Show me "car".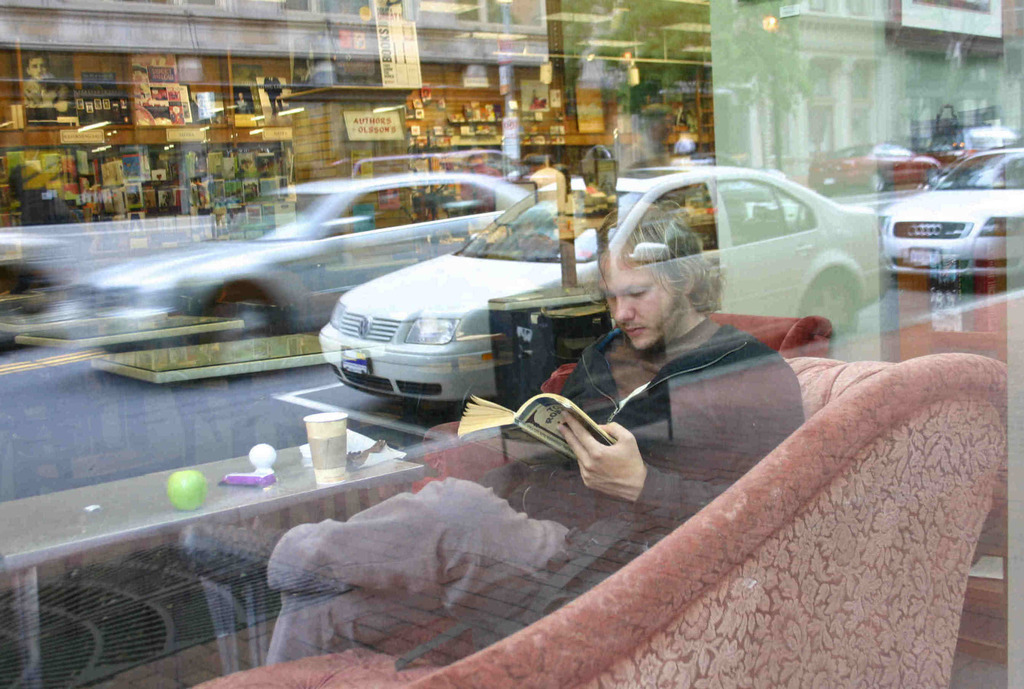
"car" is here: (x1=319, y1=170, x2=890, y2=410).
